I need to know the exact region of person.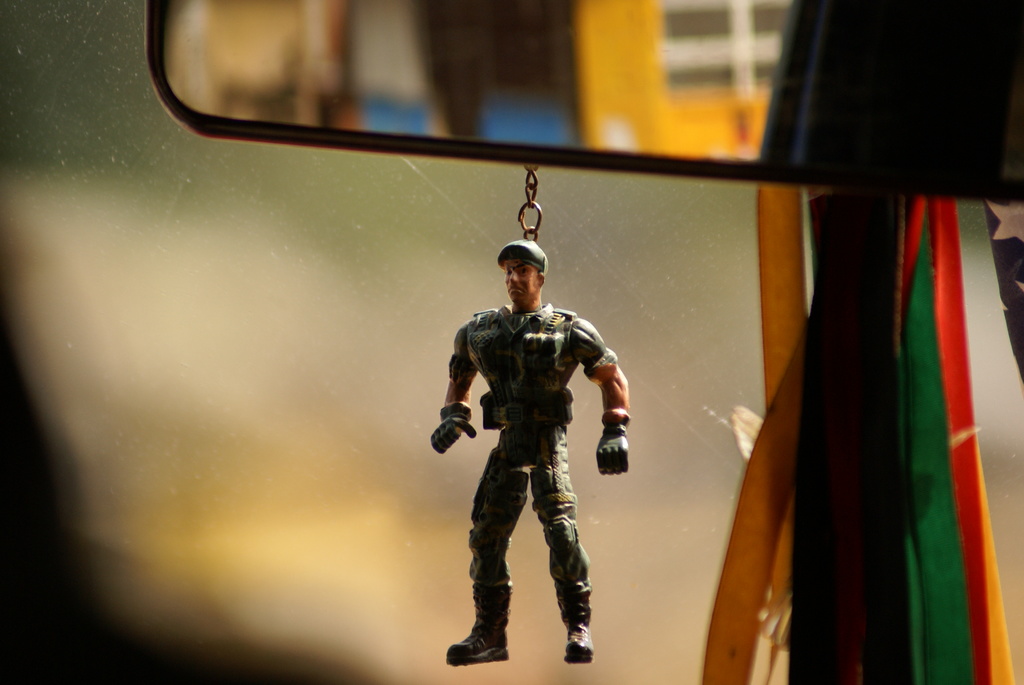
Region: (438, 237, 630, 683).
